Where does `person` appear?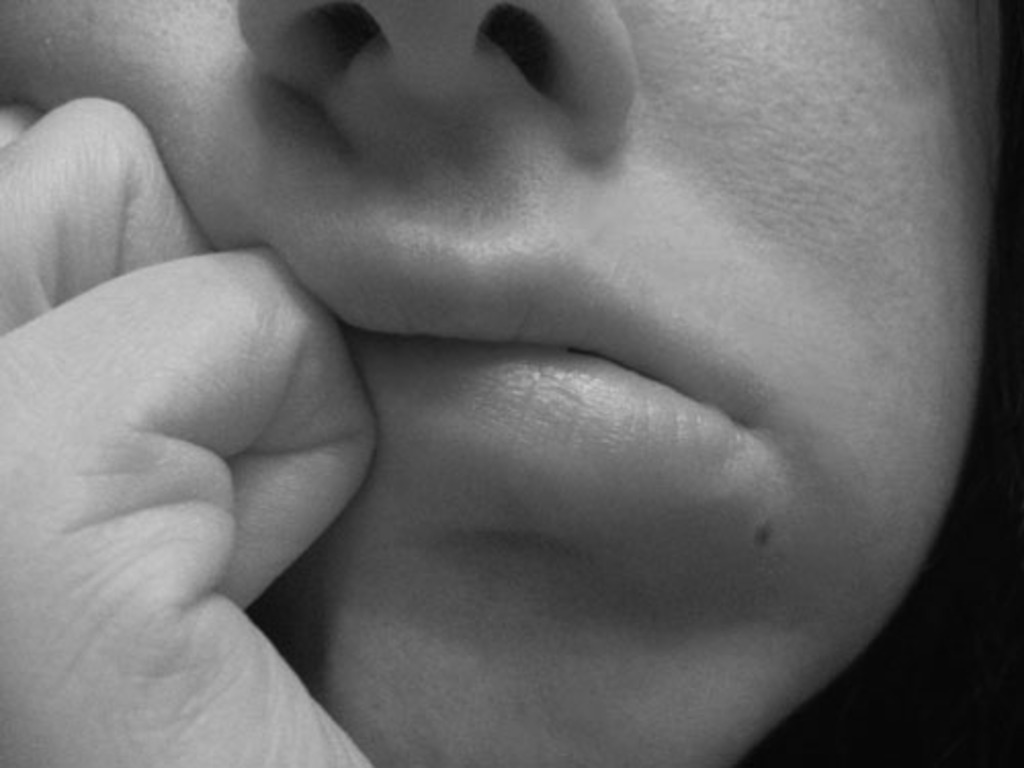
Appears at (4,0,1022,766).
